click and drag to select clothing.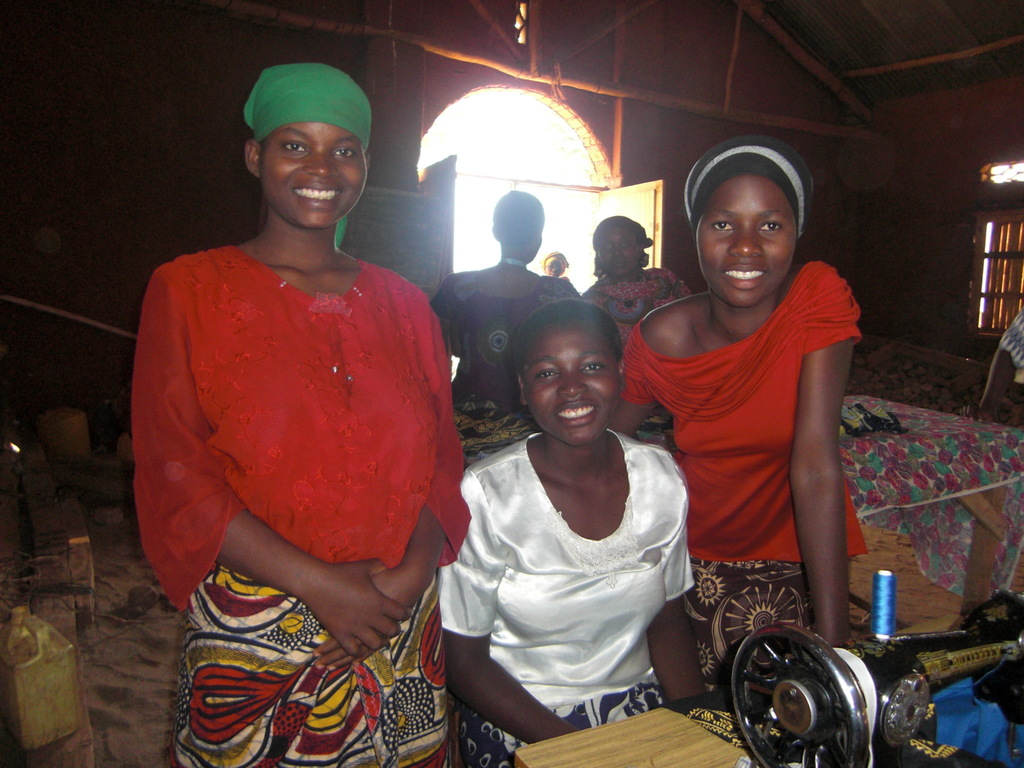
Selection: bbox=(129, 257, 473, 767).
